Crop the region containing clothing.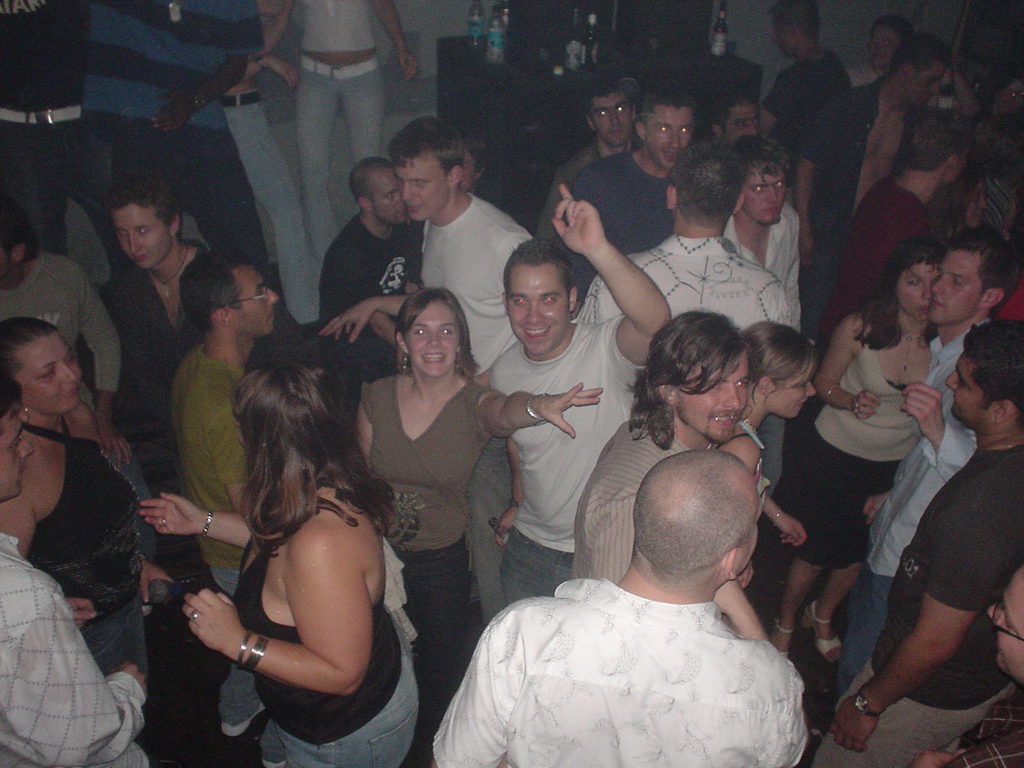
Crop region: select_region(563, 411, 691, 581).
